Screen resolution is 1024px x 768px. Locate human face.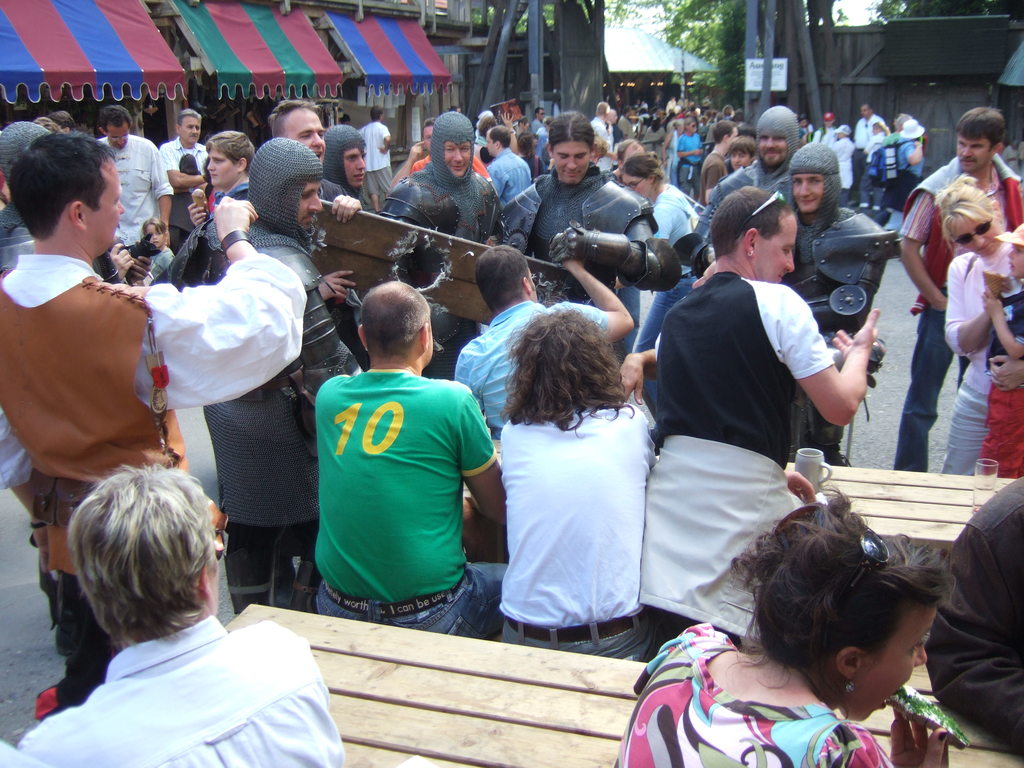
locate(792, 173, 819, 212).
